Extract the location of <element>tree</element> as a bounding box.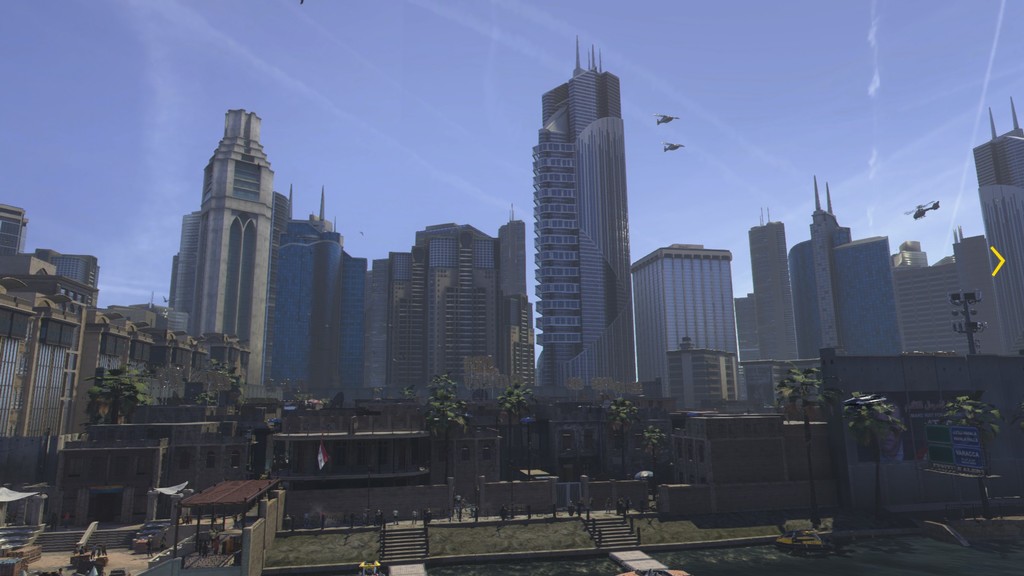
bbox(780, 371, 830, 517).
